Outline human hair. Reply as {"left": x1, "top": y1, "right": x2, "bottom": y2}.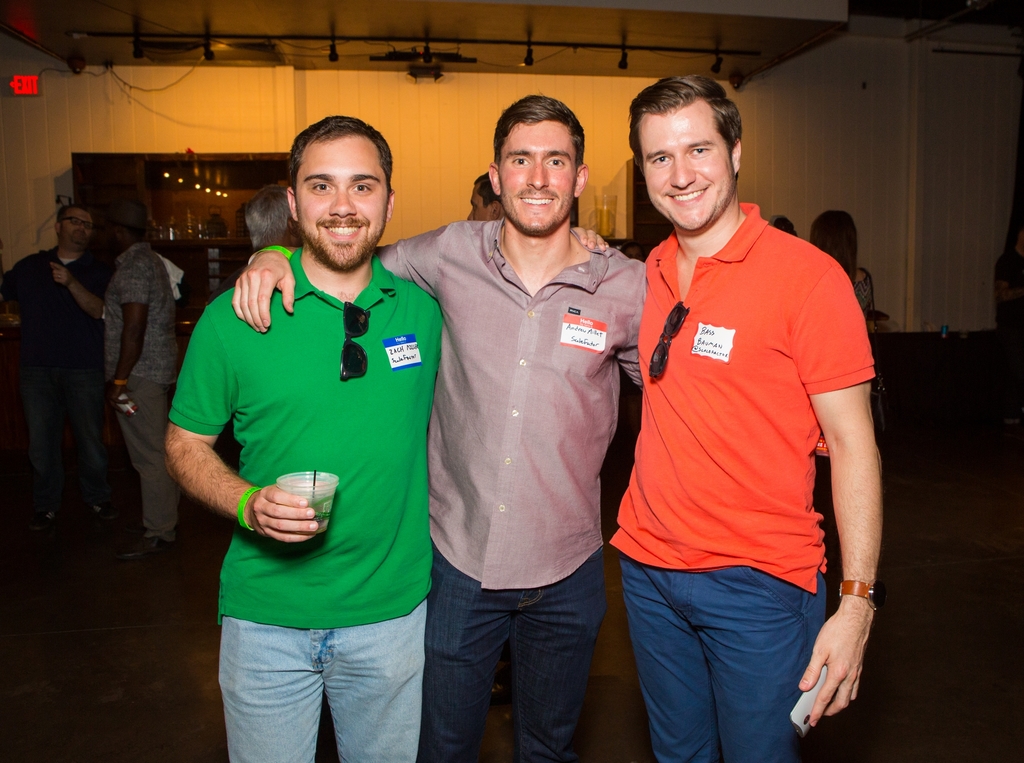
{"left": 474, "top": 170, "right": 504, "bottom": 207}.
